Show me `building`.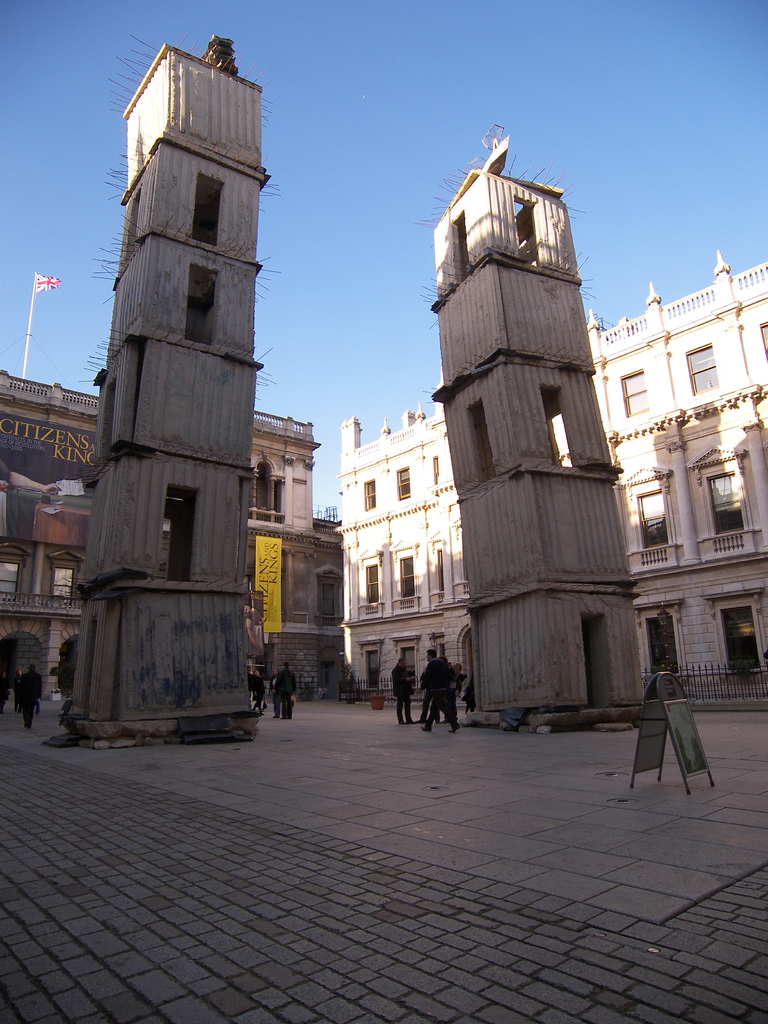
`building` is here: Rect(338, 250, 767, 696).
